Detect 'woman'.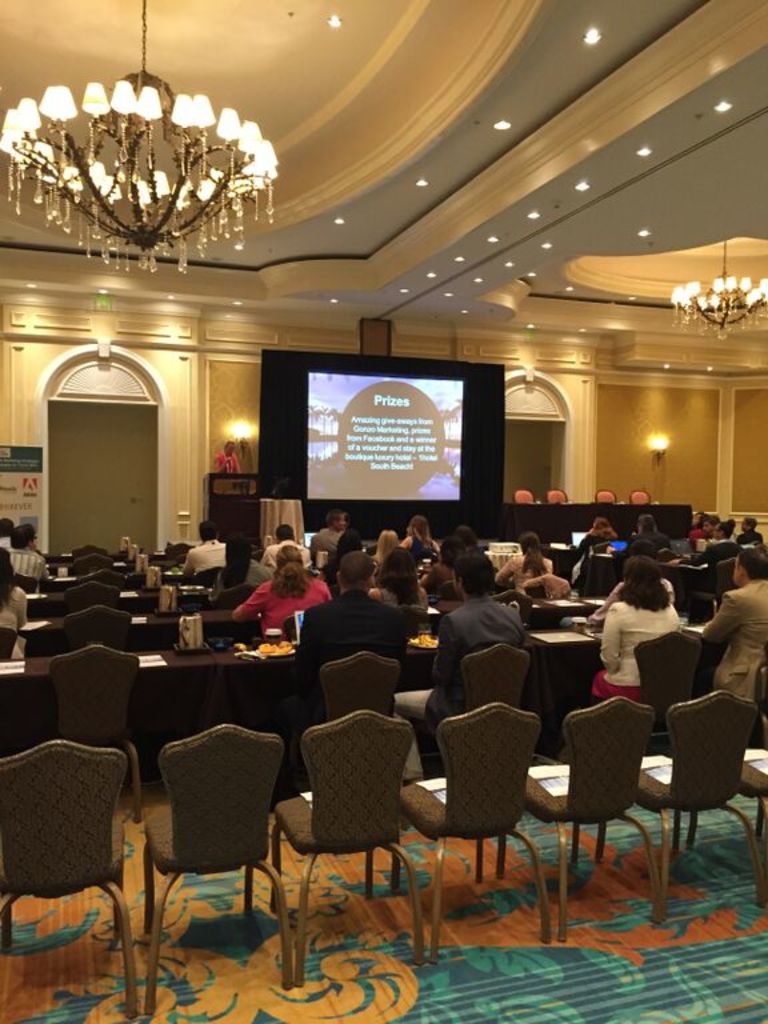
Detected at bbox=[200, 539, 277, 603].
